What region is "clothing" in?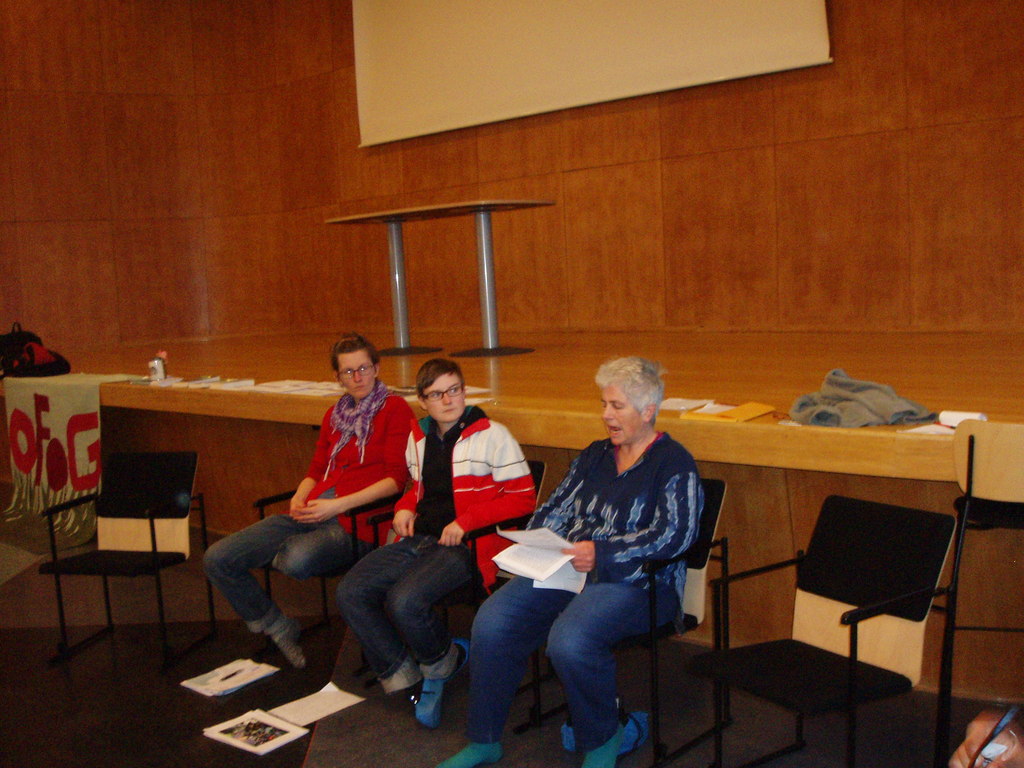
box=[455, 400, 712, 755].
